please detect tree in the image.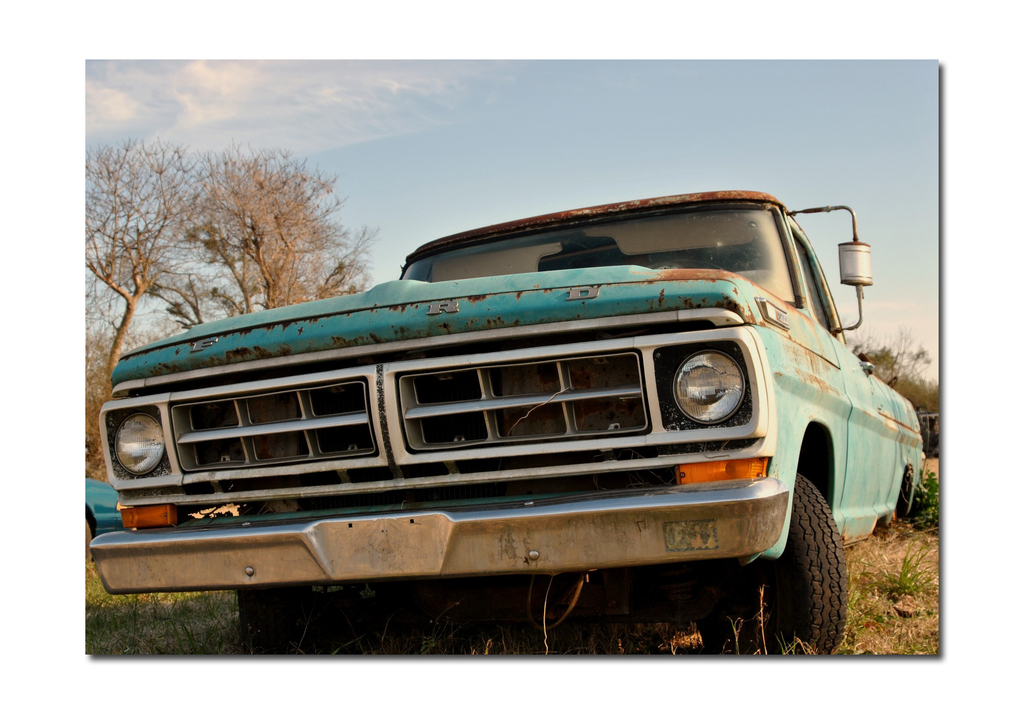
77:136:196:367.
